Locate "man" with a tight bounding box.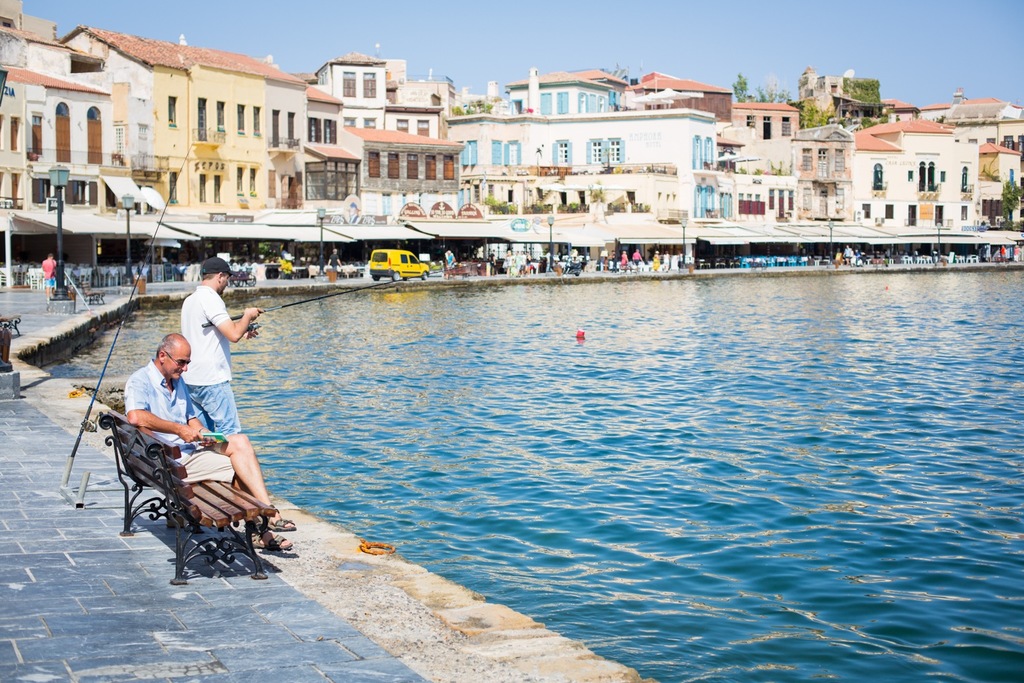
42:251:58:301.
